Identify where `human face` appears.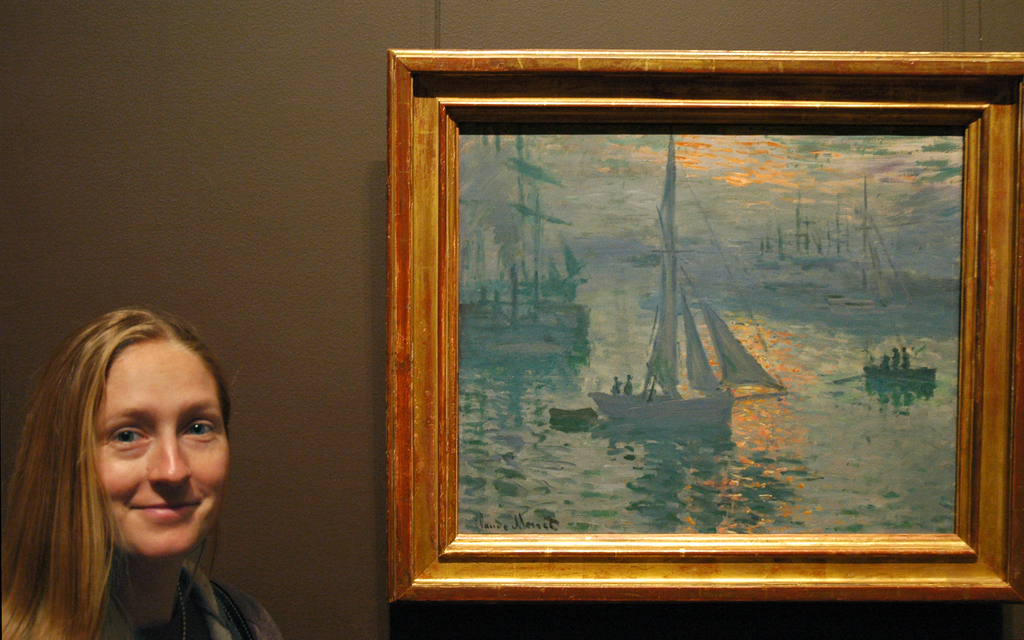
Appears at 95 342 229 560.
